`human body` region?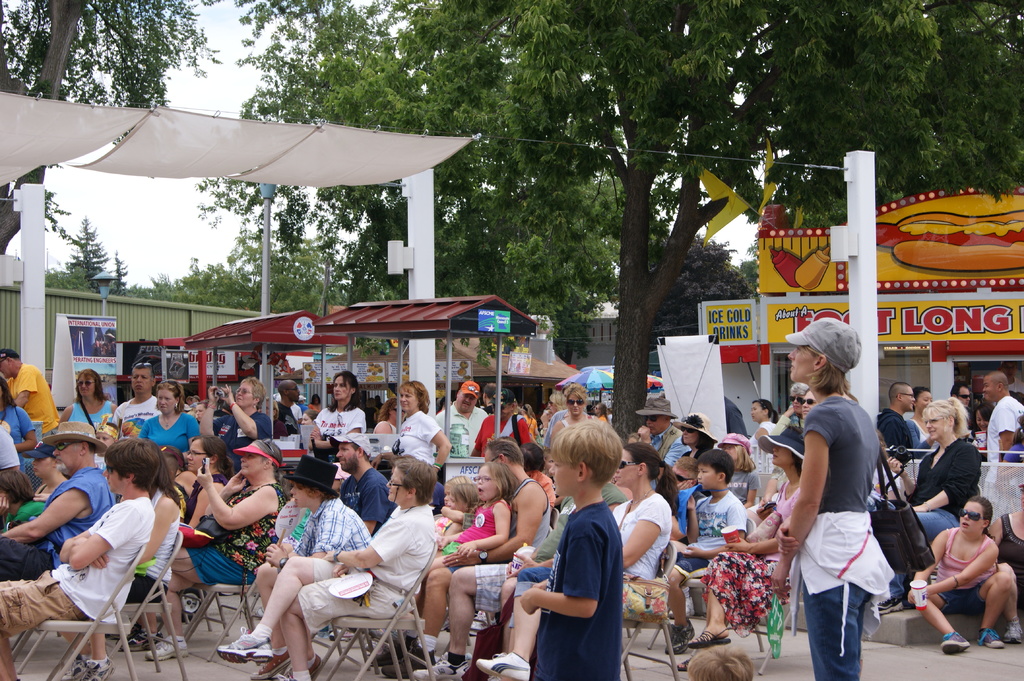
473/442/677/680
